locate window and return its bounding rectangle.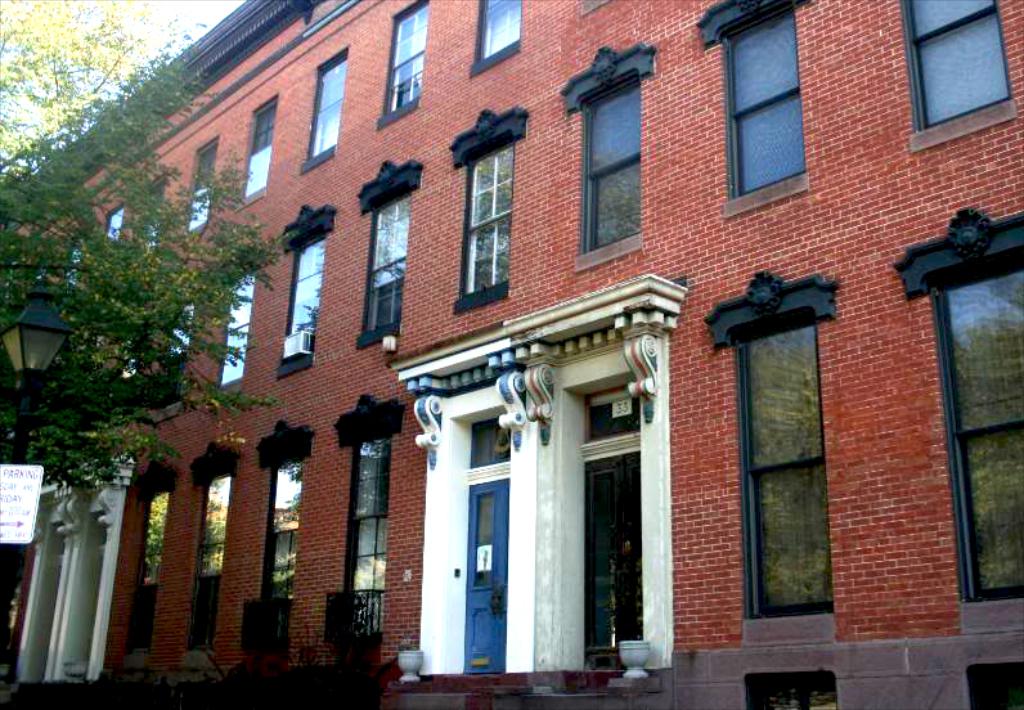
[754, 675, 840, 709].
